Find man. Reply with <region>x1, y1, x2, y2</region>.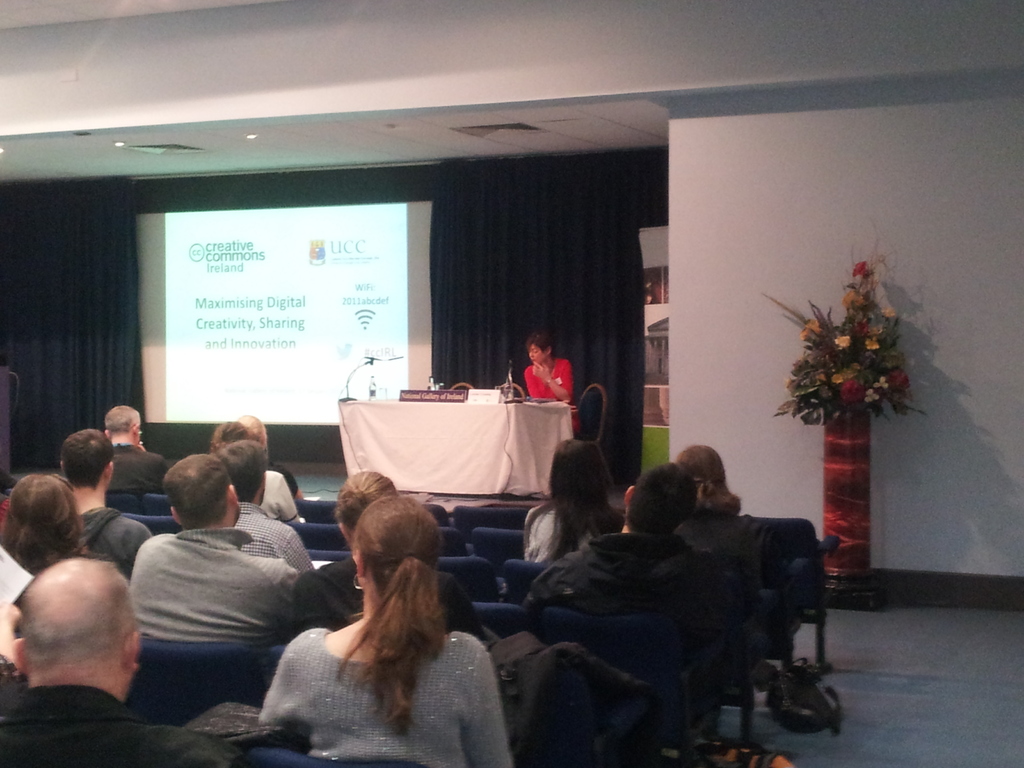
<region>525, 462, 742, 729</region>.
